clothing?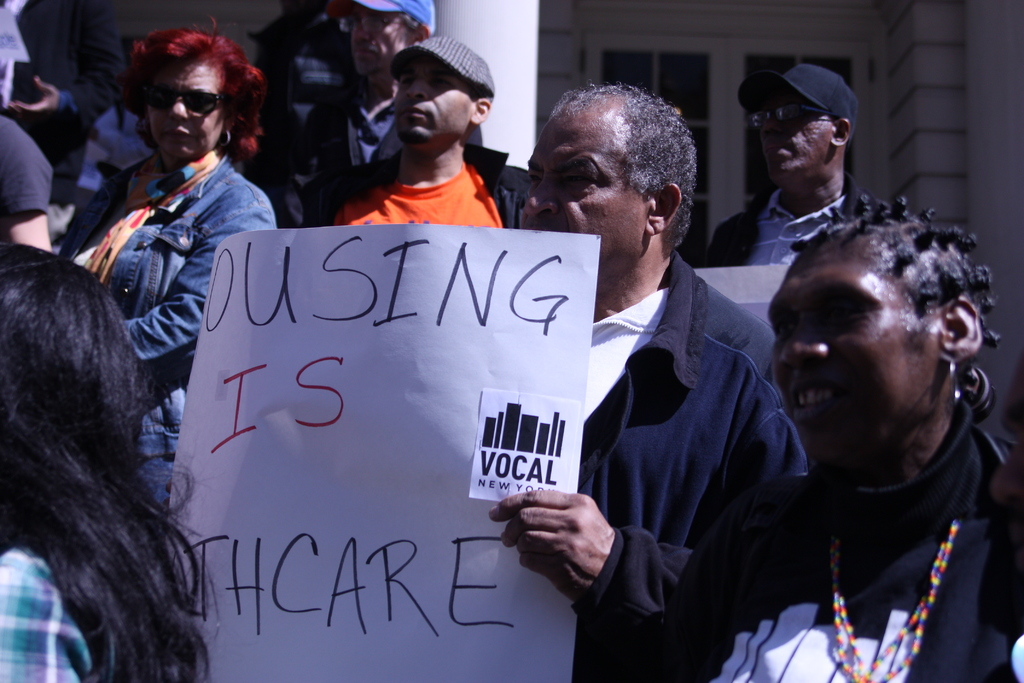
x1=243 y1=1 x2=348 y2=188
